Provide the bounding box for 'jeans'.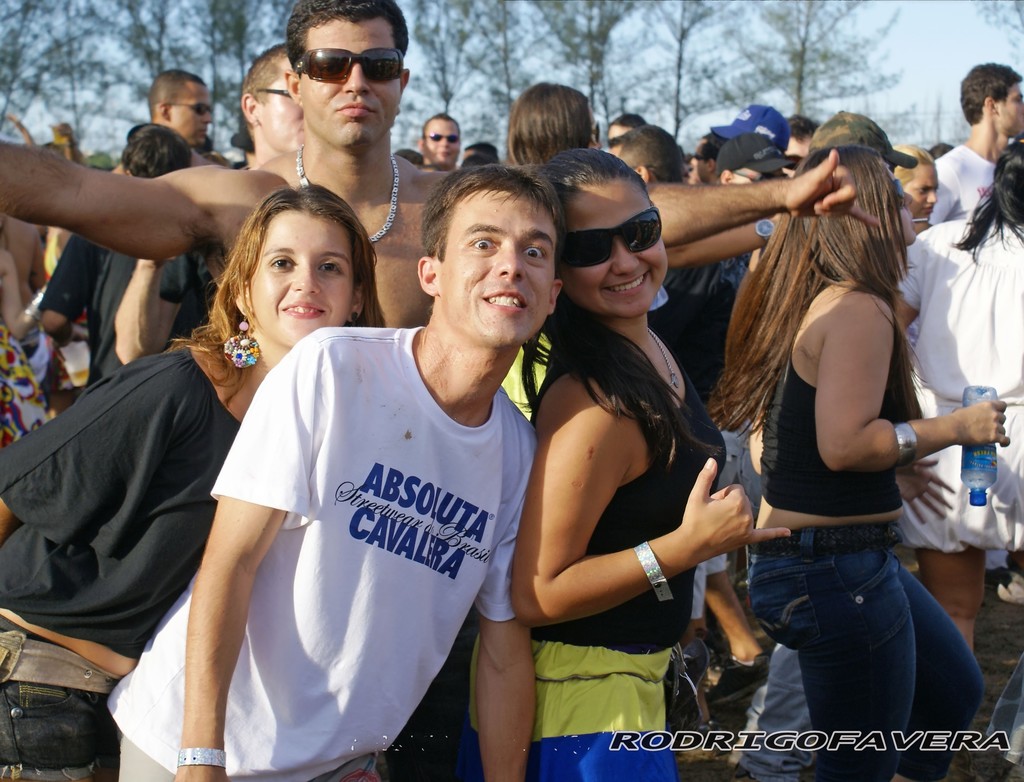
7,617,121,781.
